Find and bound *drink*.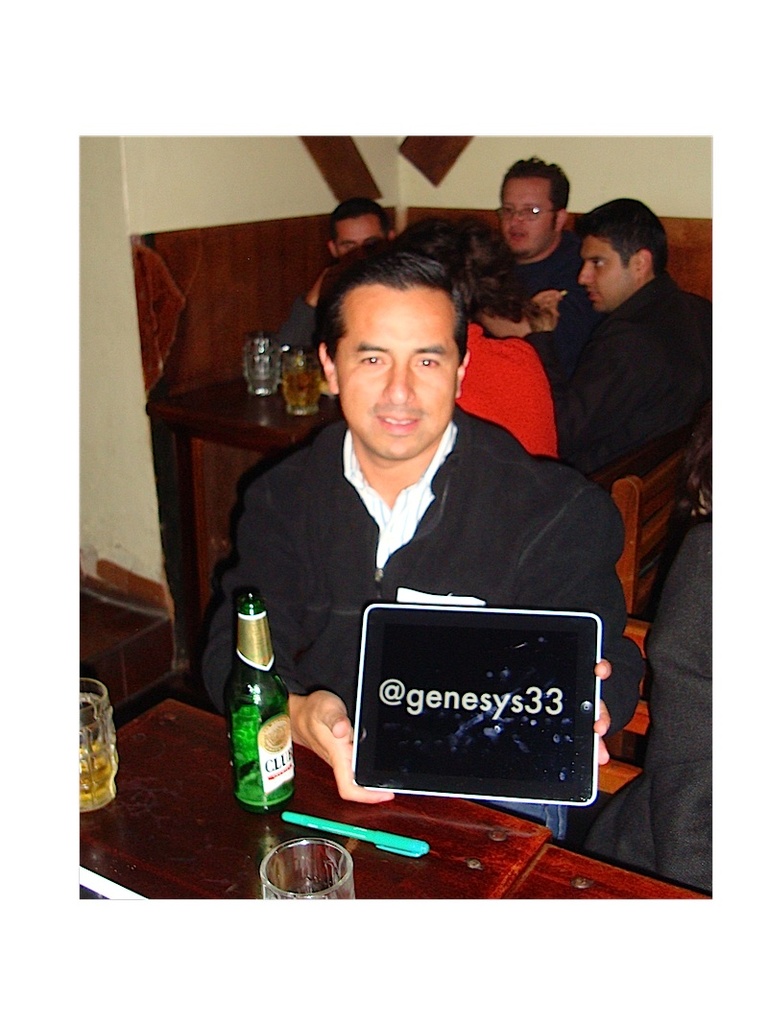
Bound: x1=281, y1=370, x2=321, y2=408.
